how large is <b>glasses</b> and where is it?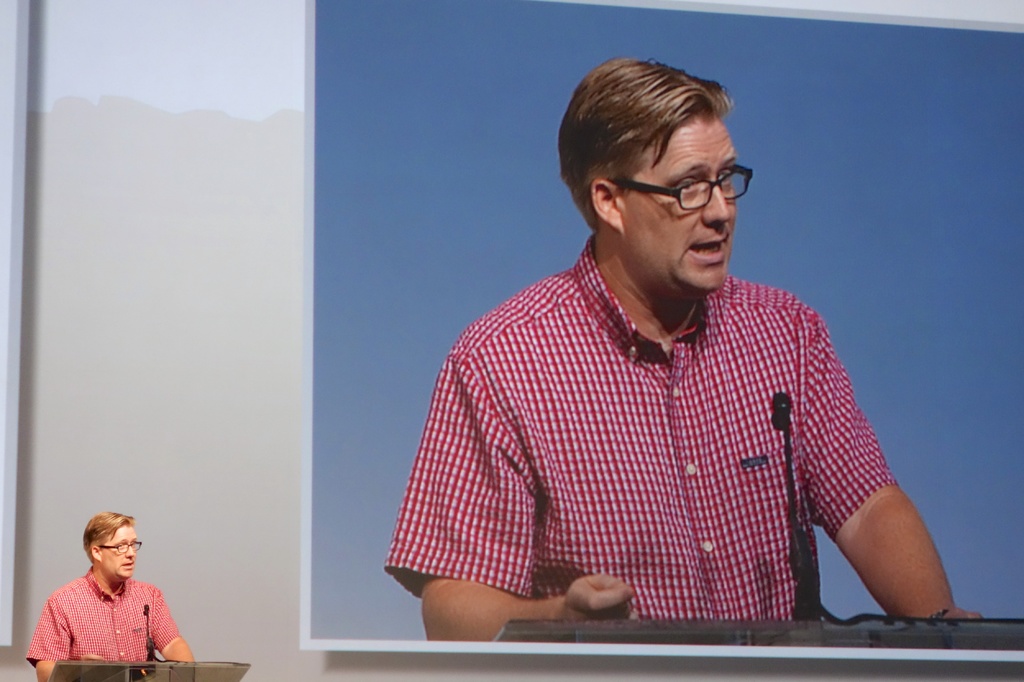
Bounding box: l=638, t=162, r=758, b=212.
